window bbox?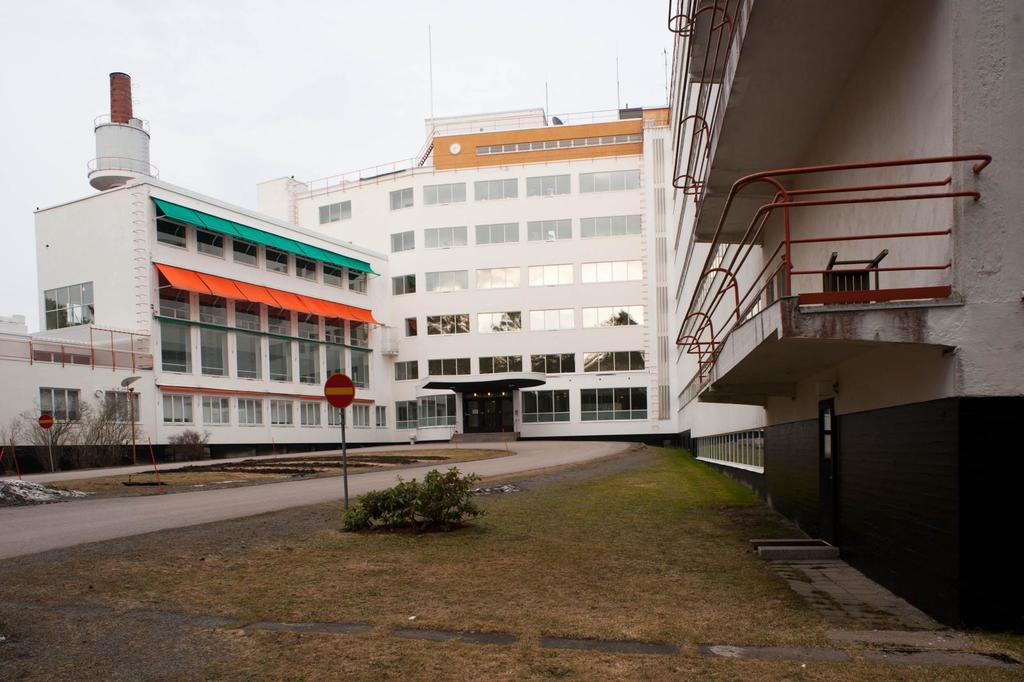
[406,315,421,337]
